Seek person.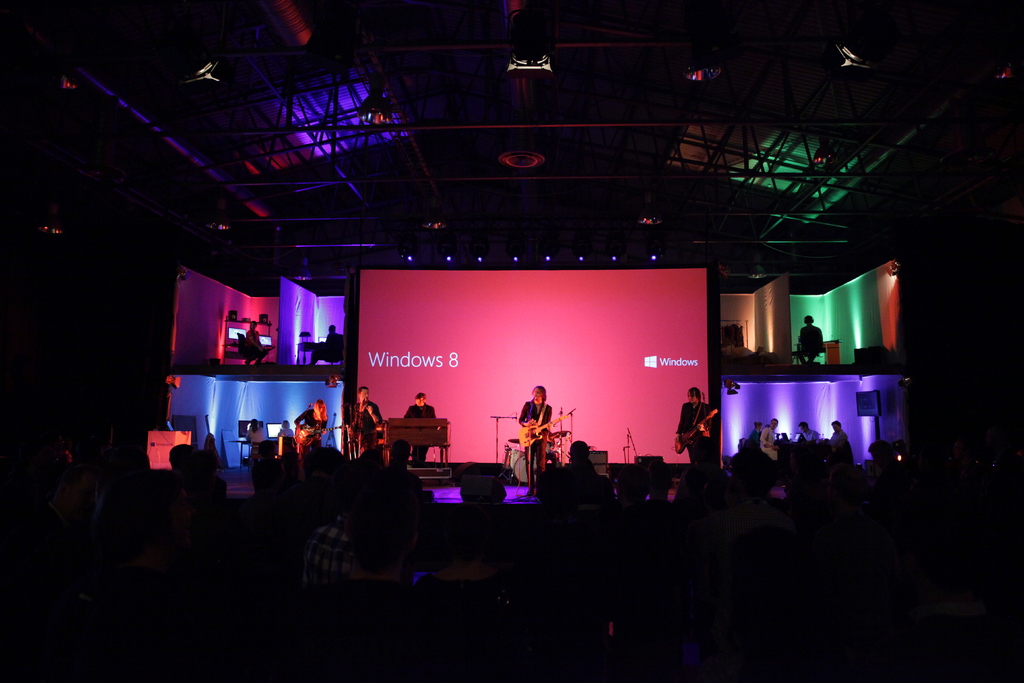
[518, 385, 552, 493].
